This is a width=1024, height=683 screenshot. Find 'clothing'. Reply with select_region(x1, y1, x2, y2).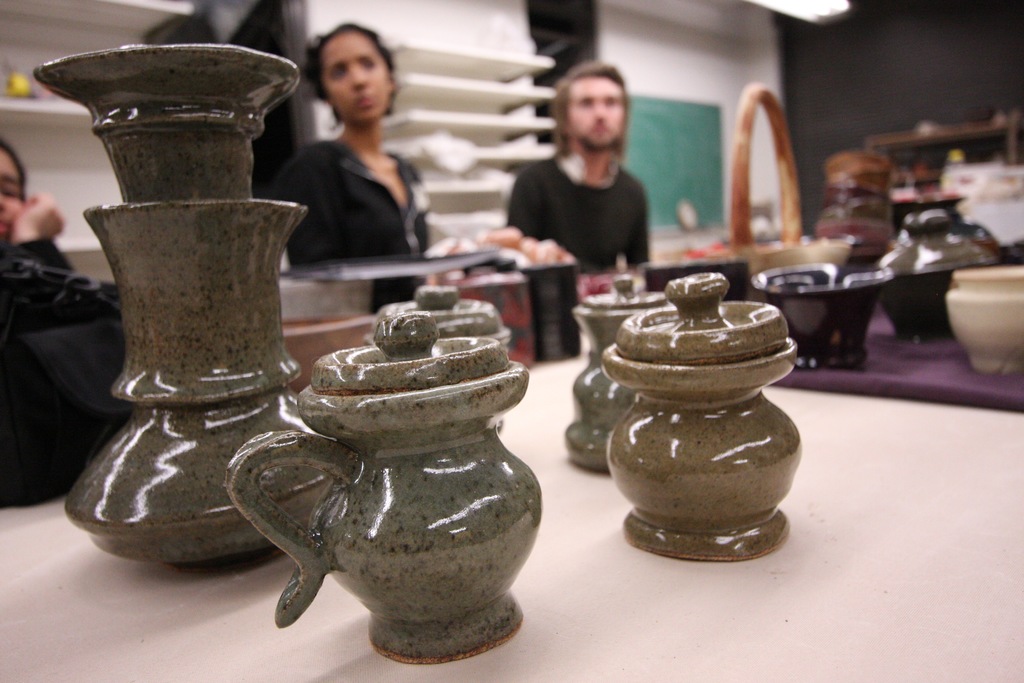
select_region(503, 116, 676, 268).
